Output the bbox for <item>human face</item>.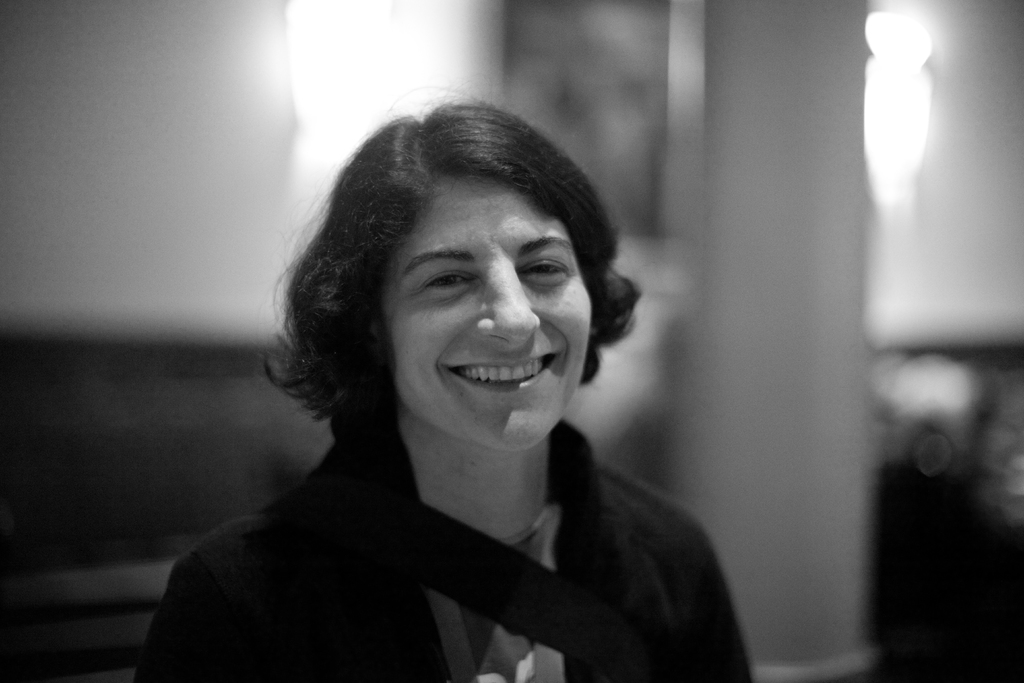
box=[364, 173, 604, 443].
